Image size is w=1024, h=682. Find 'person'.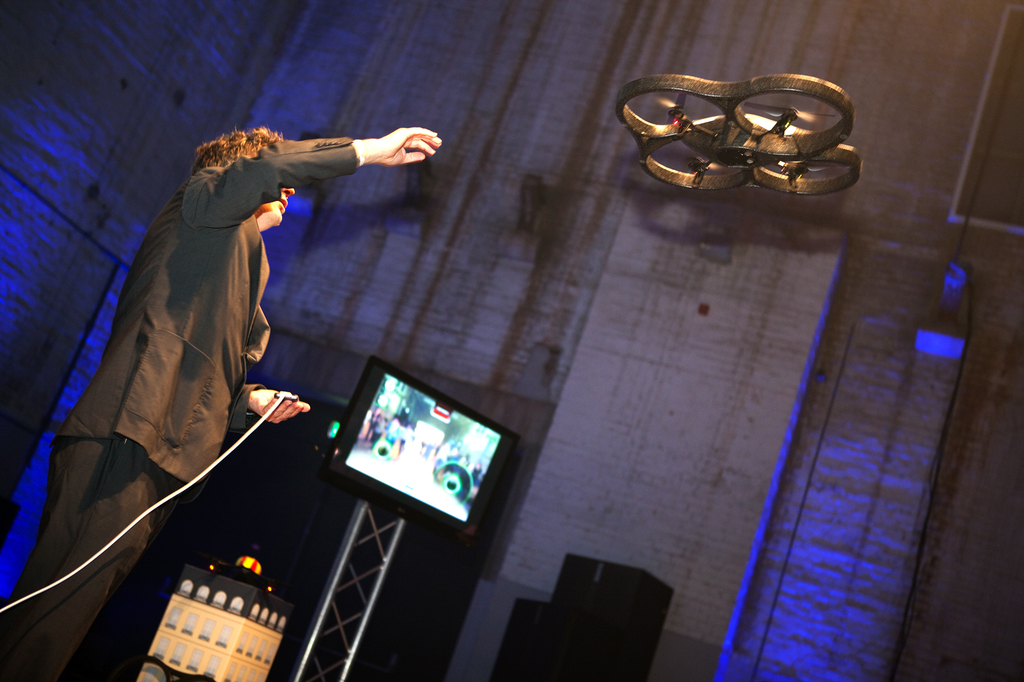
select_region(44, 72, 435, 644).
